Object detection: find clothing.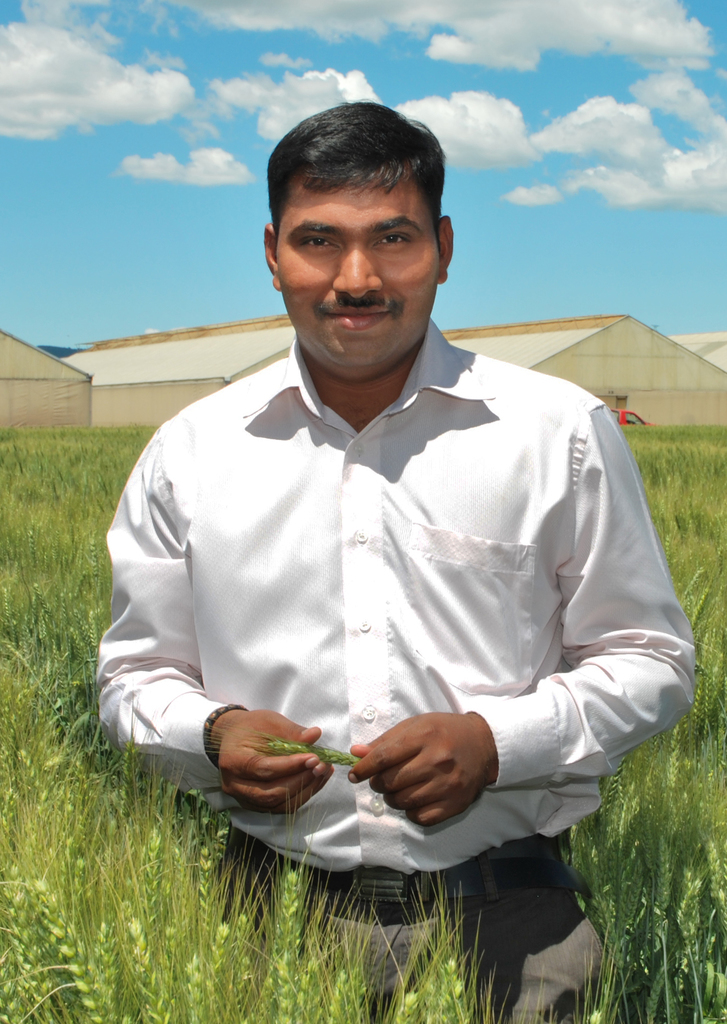
select_region(115, 275, 679, 958).
